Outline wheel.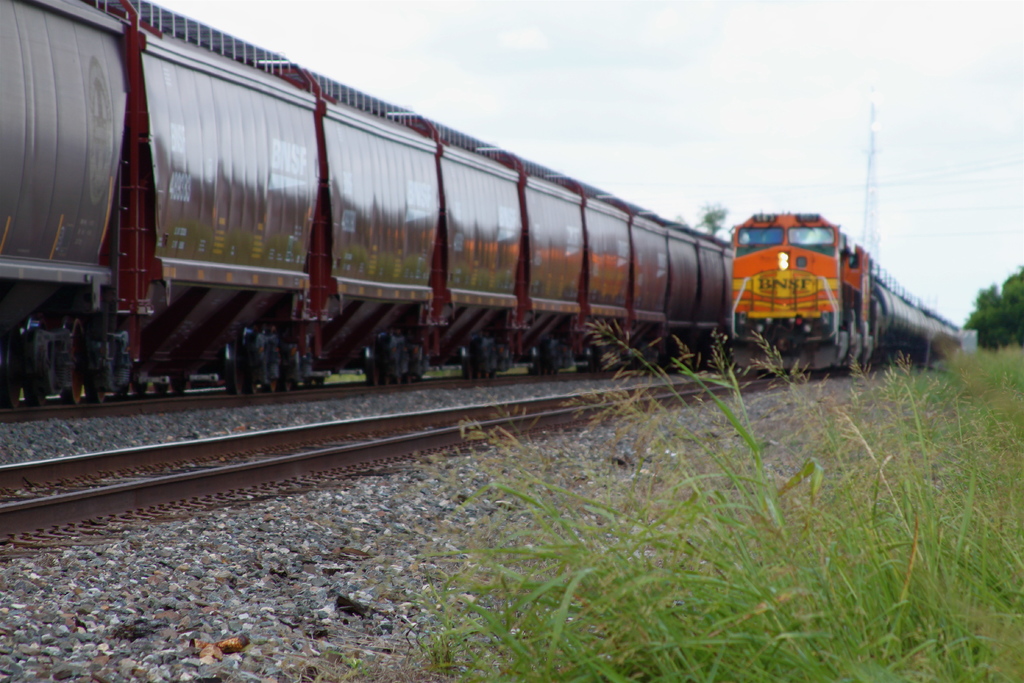
Outline: bbox(148, 382, 168, 400).
